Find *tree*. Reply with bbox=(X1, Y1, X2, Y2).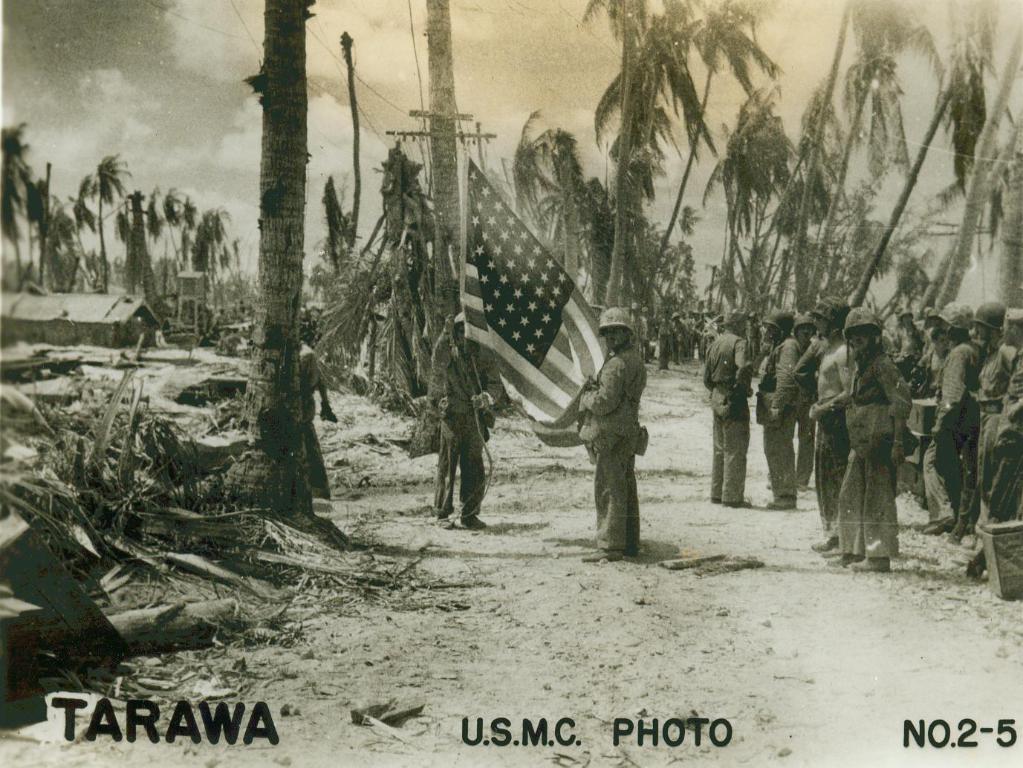
bbox=(801, 0, 920, 324).
